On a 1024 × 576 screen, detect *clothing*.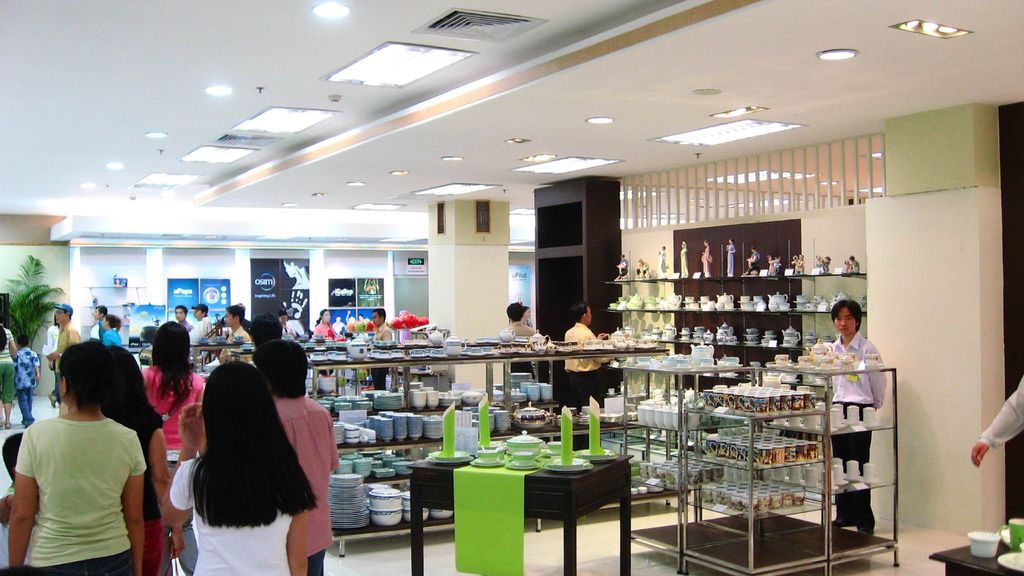
<region>54, 318, 85, 356</region>.
